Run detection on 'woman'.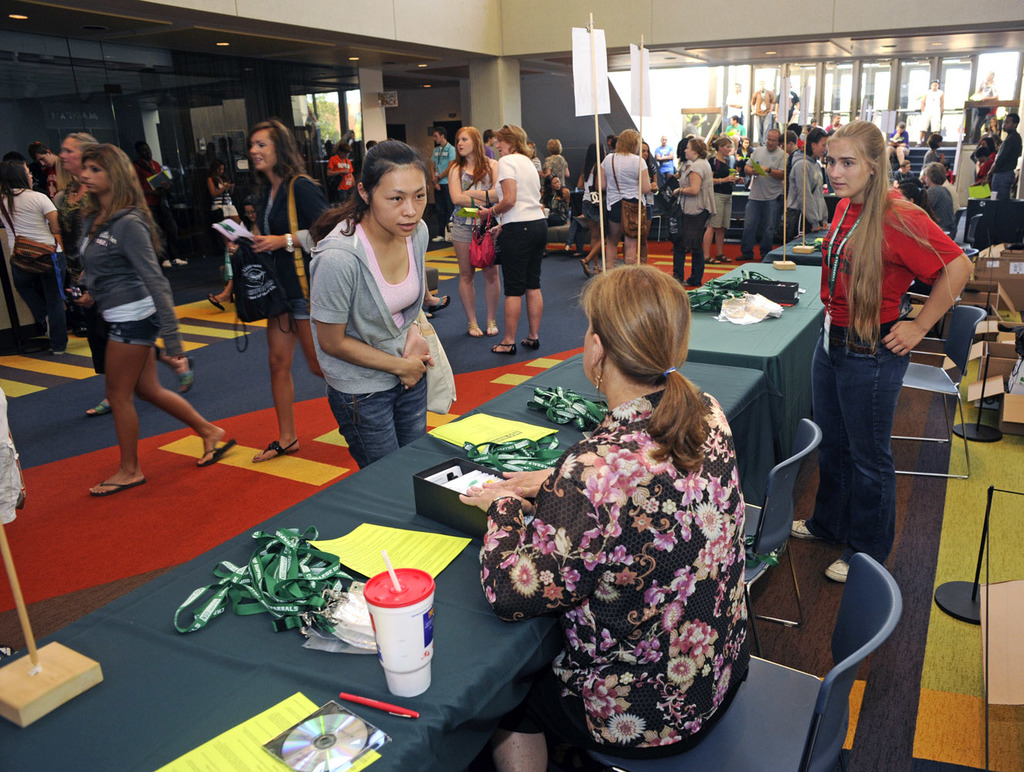
Result: 248 117 336 460.
